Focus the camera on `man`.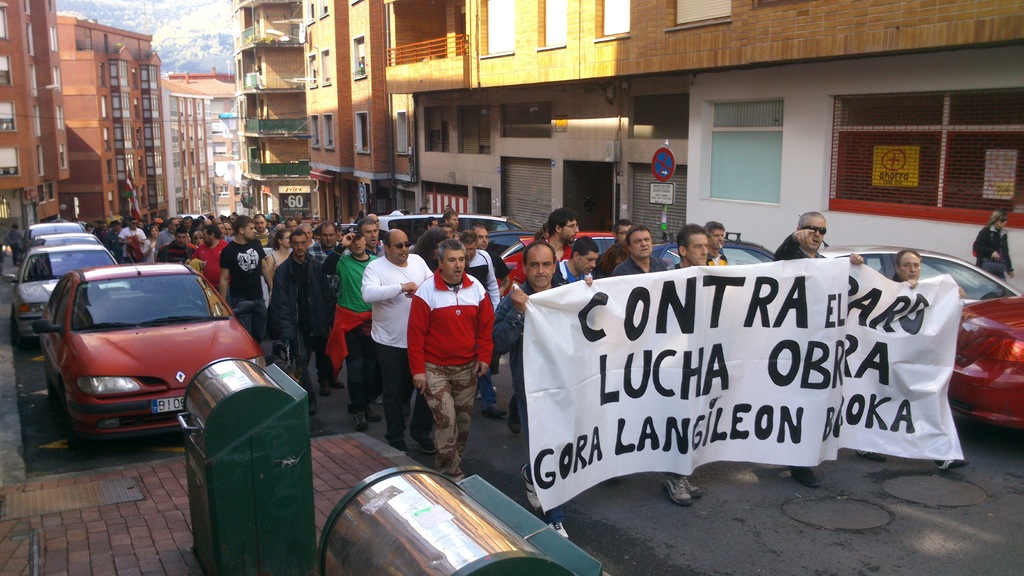
Focus region: x1=476, y1=230, x2=509, y2=288.
